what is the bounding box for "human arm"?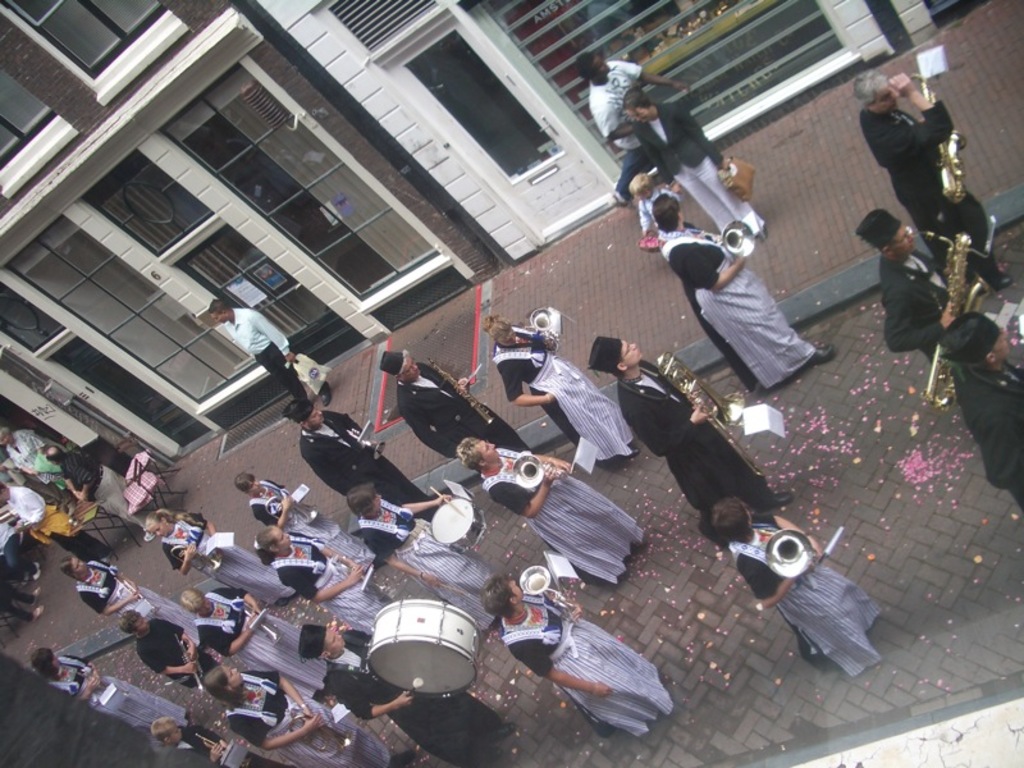
BBox(175, 515, 214, 535).
